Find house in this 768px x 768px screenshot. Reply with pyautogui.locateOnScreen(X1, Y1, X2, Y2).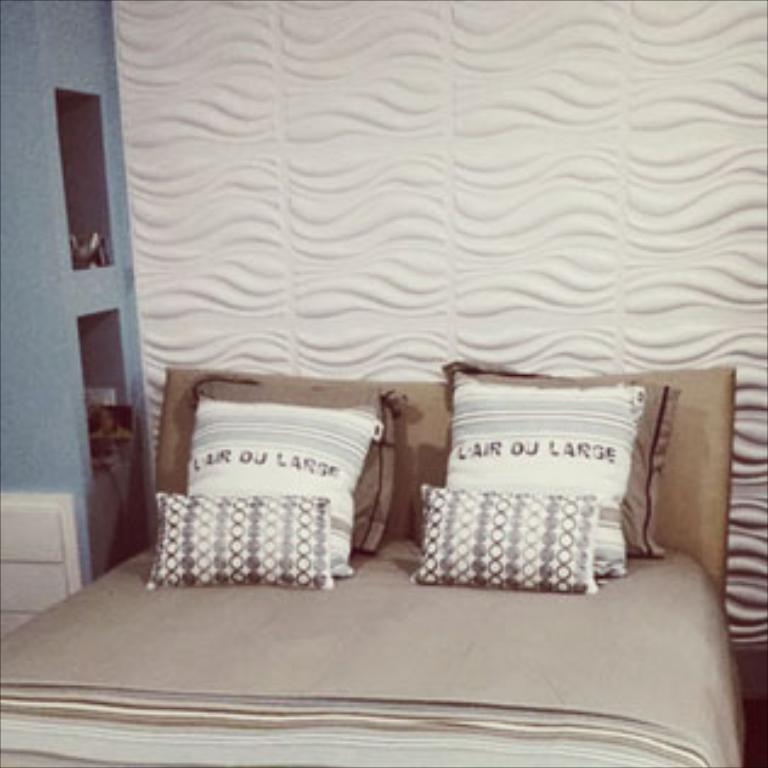
pyautogui.locateOnScreen(0, 0, 767, 724).
